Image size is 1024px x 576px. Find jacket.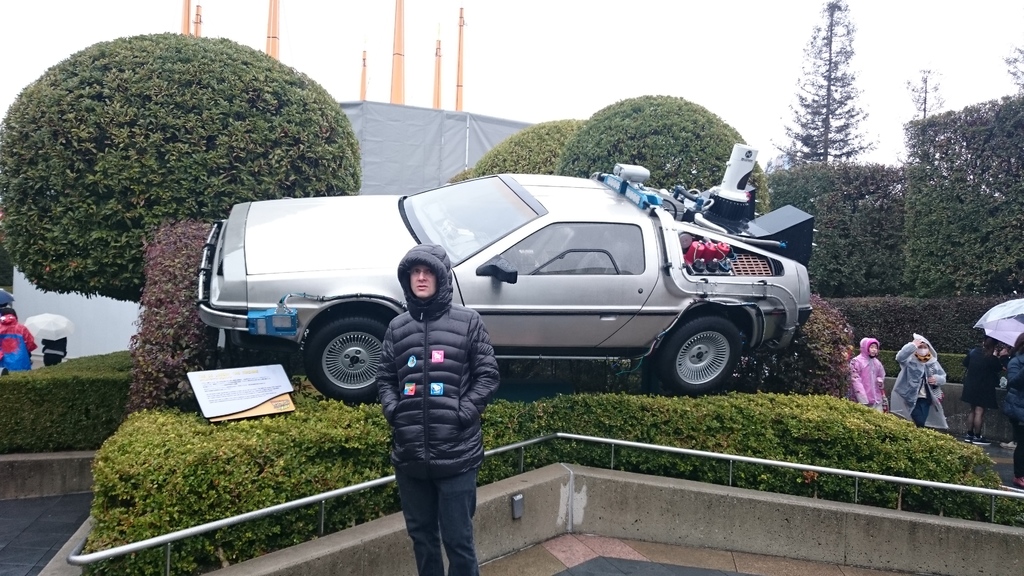
bbox(959, 347, 1001, 415).
